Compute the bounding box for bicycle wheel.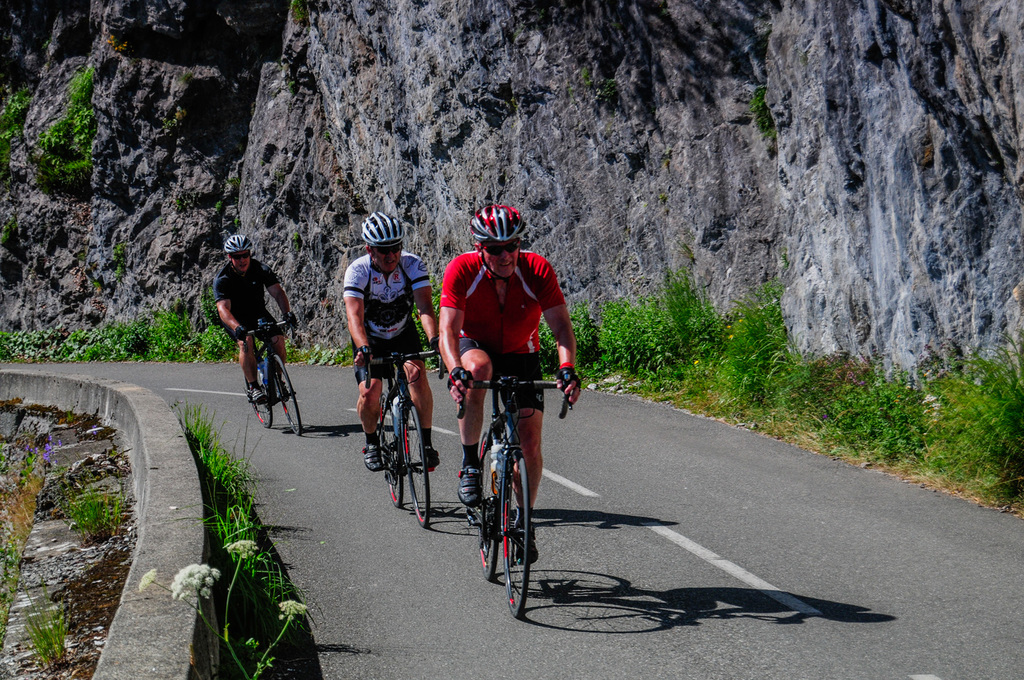
left=377, top=394, right=406, bottom=502.
